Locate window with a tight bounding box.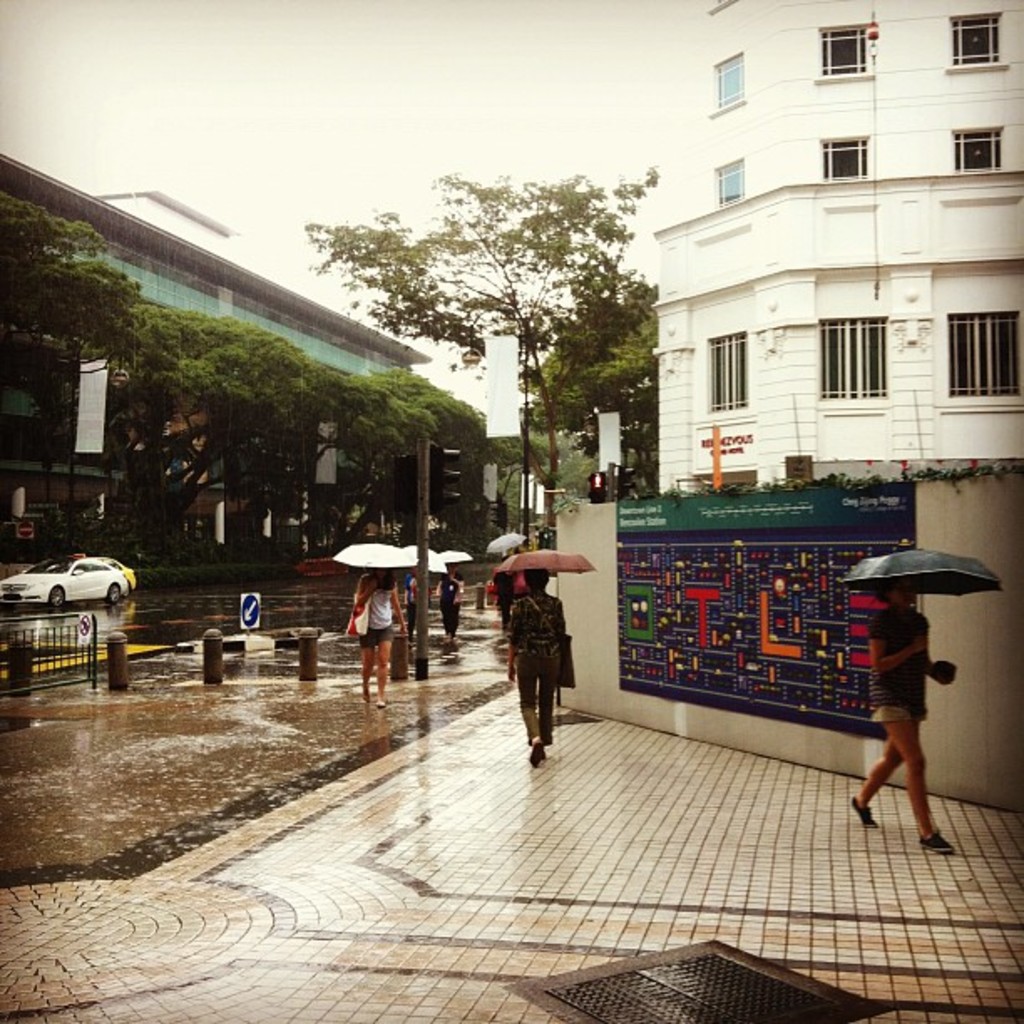
<bbox>947, 10, 1019, 72</bbox>.
